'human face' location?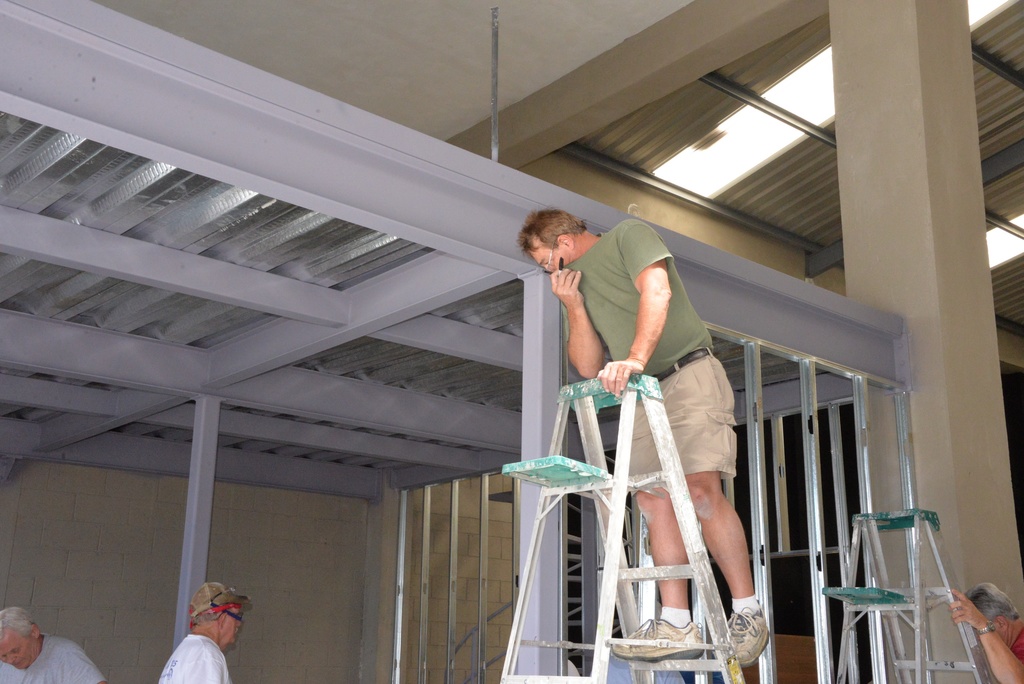
rect(0, 625, 34, 668)
